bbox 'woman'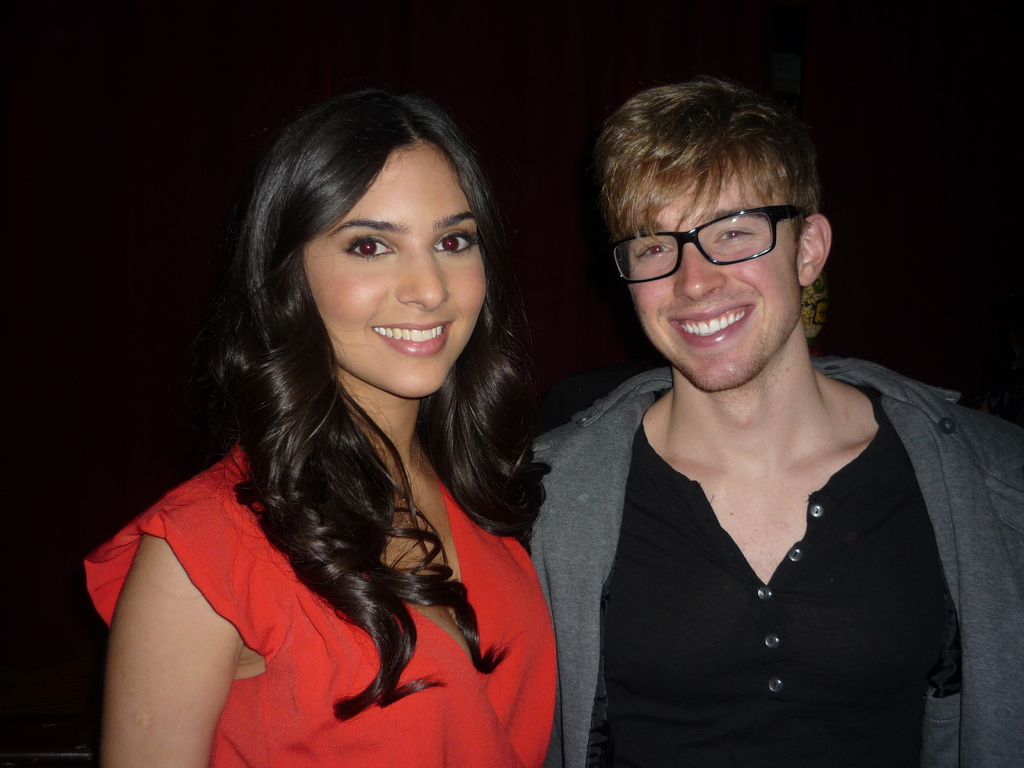
x1=93, y1=70, x2=604, y2=767
